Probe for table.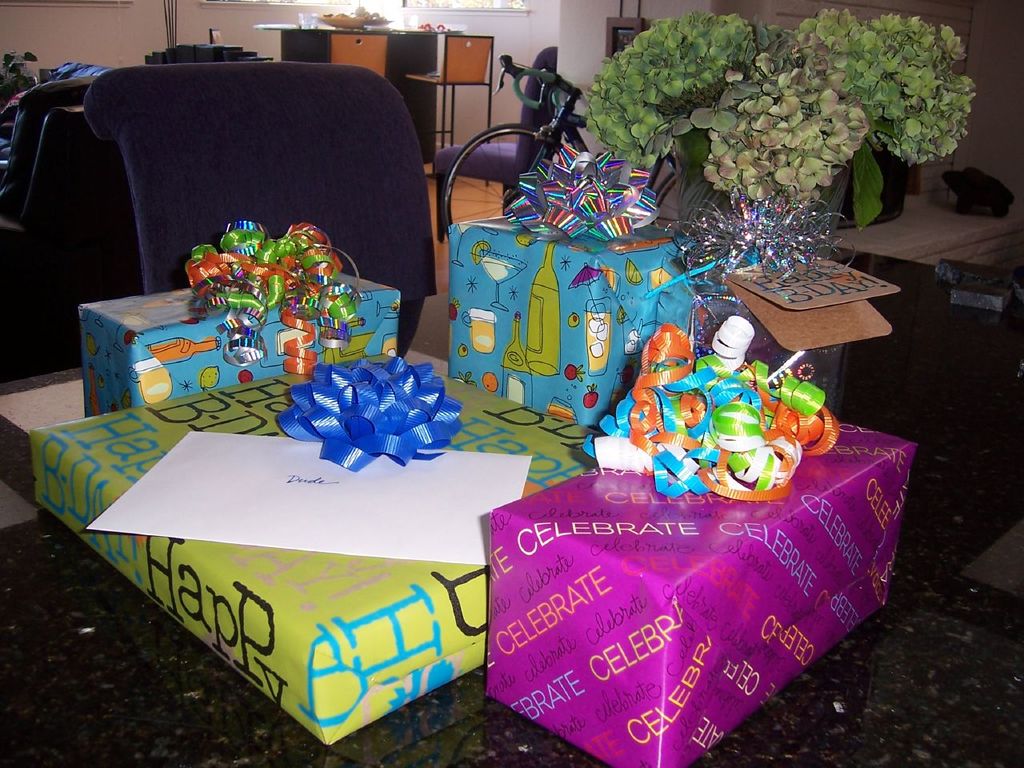
Probe result: region(0, 249, 1023, 767).
